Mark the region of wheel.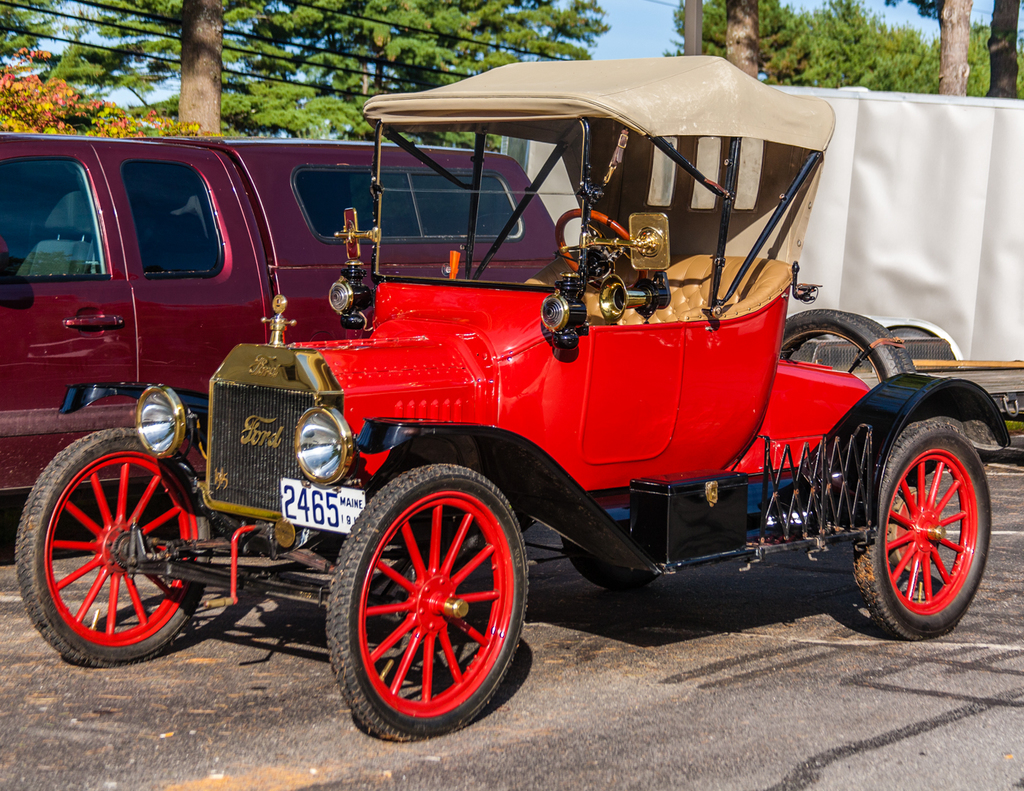
Region: {"left": 785, "top": 307, "right": 908, "bottom": 383}.
